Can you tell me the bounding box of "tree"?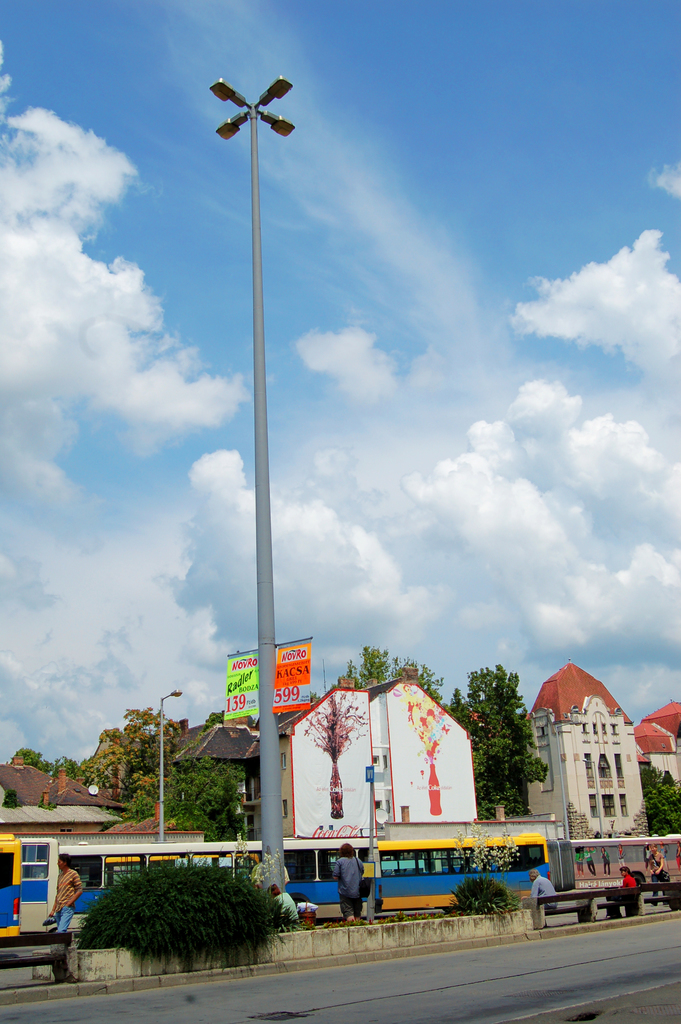
pyautogui.locateOnScreen(648, 760, 680, 839).
